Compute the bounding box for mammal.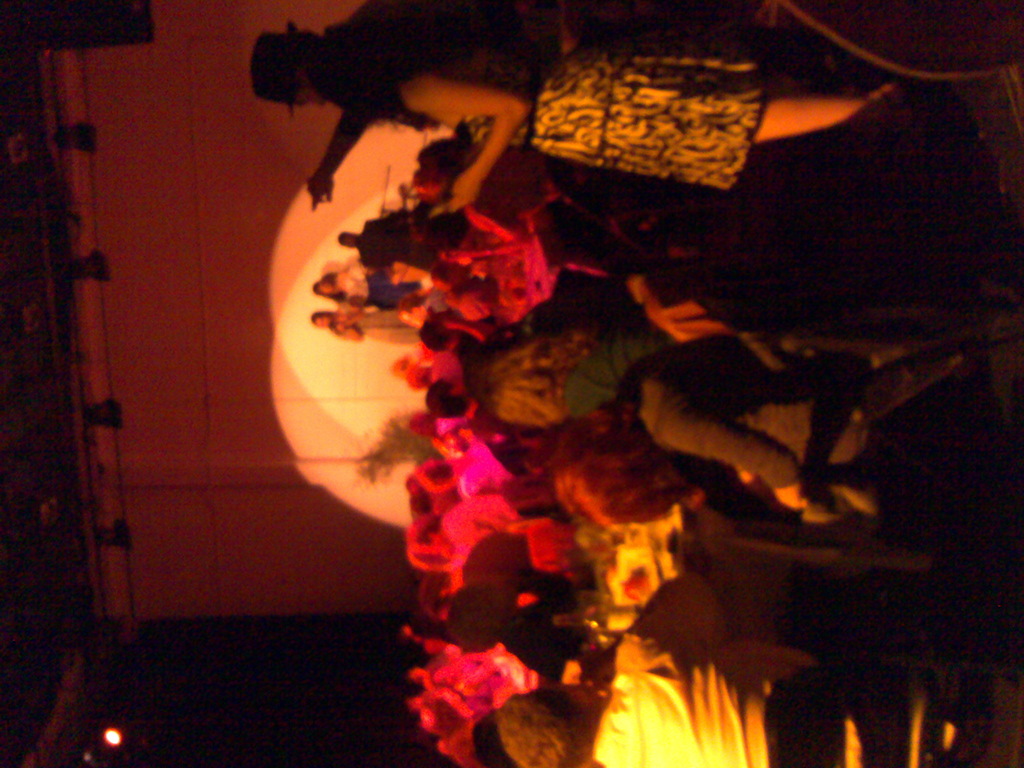
BBox(241, 15, 877, 214).
